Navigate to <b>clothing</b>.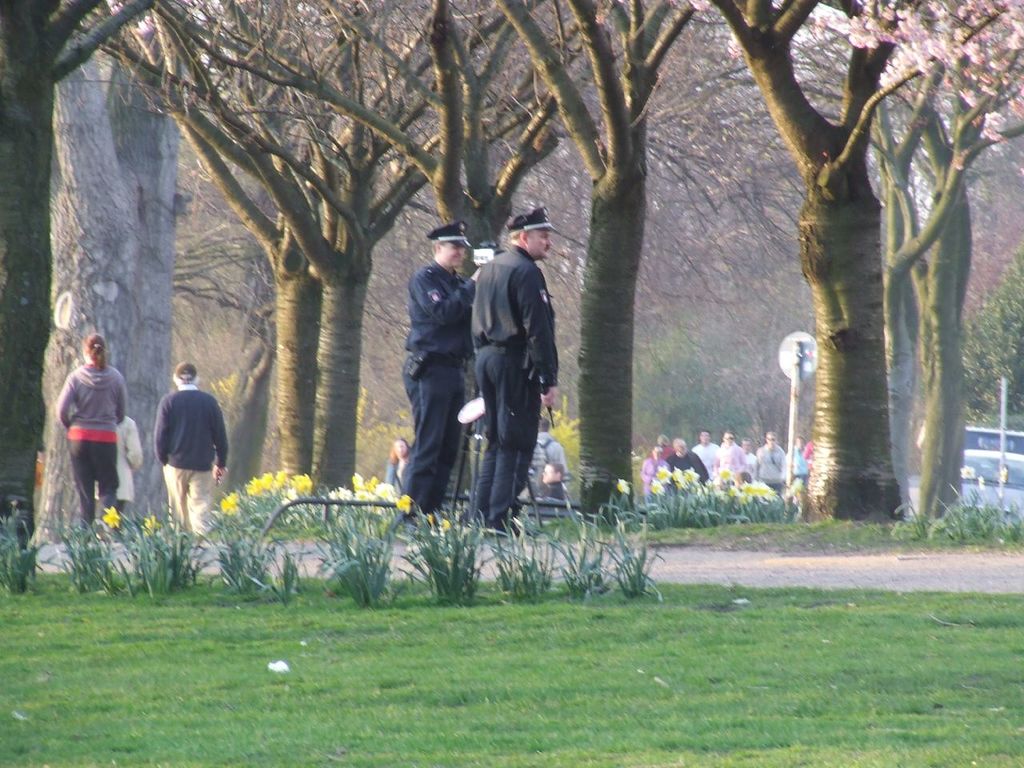
Navigation target: 464 206 559 512.
